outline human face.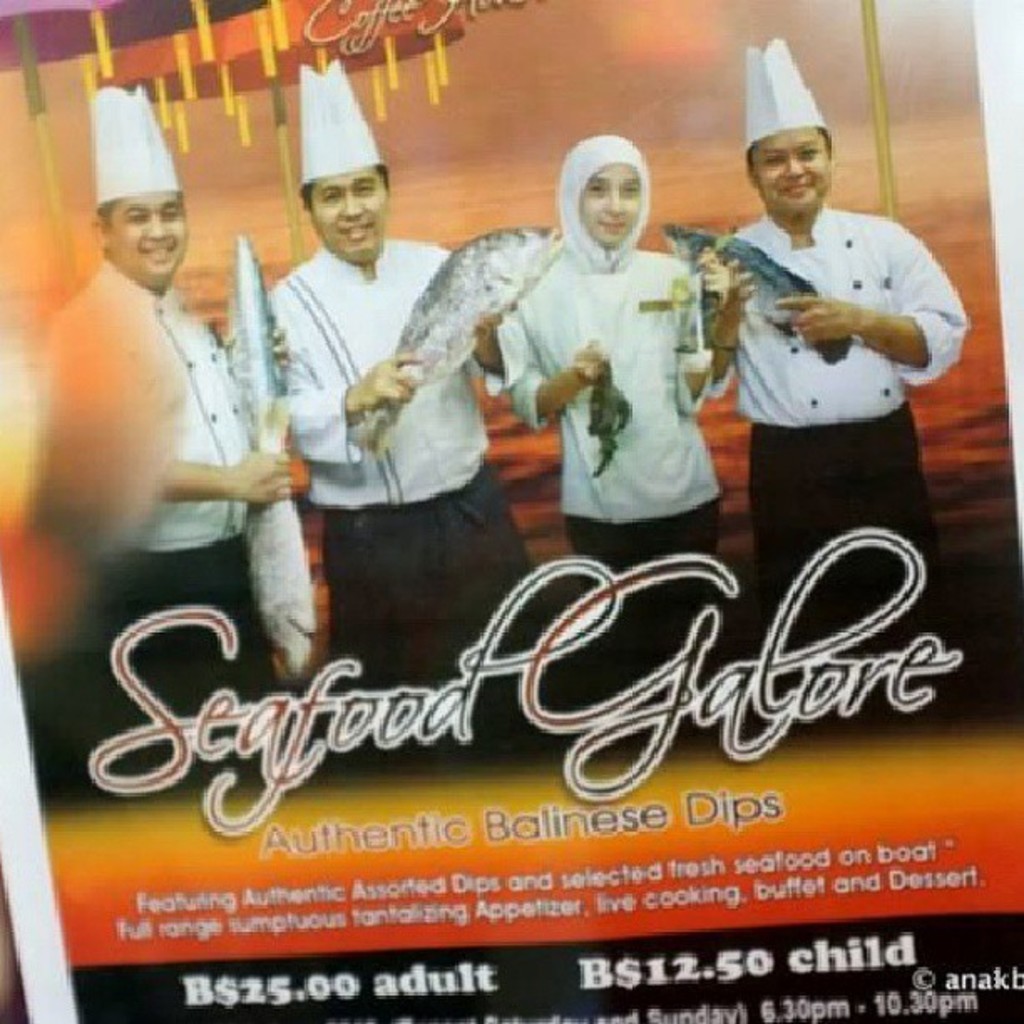
Outline: 100:187:189:294.
